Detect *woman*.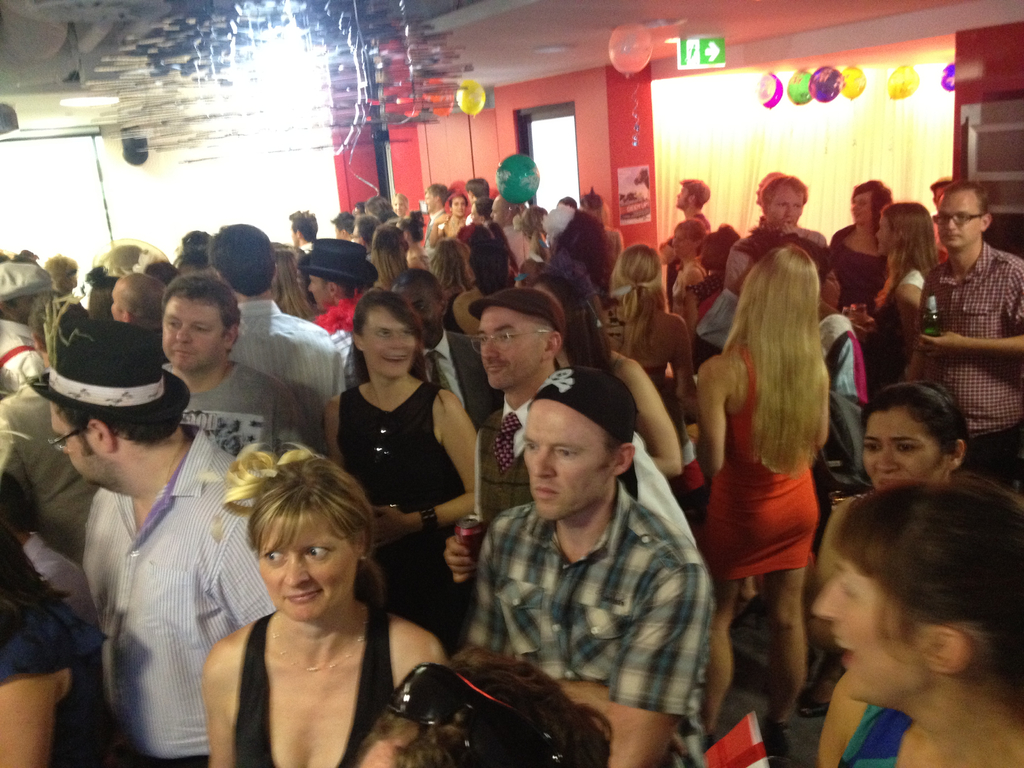
Detected at BBox(317, 287, 475, 651).
